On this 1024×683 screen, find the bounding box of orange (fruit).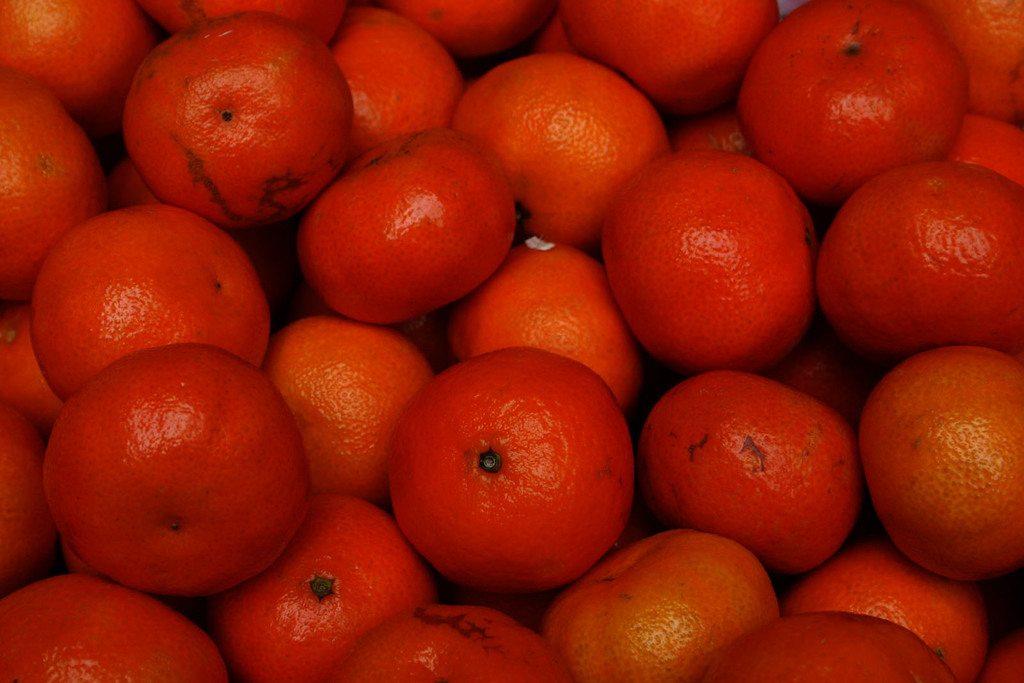
Bounding box: box=[324, 603, 547, 682].
